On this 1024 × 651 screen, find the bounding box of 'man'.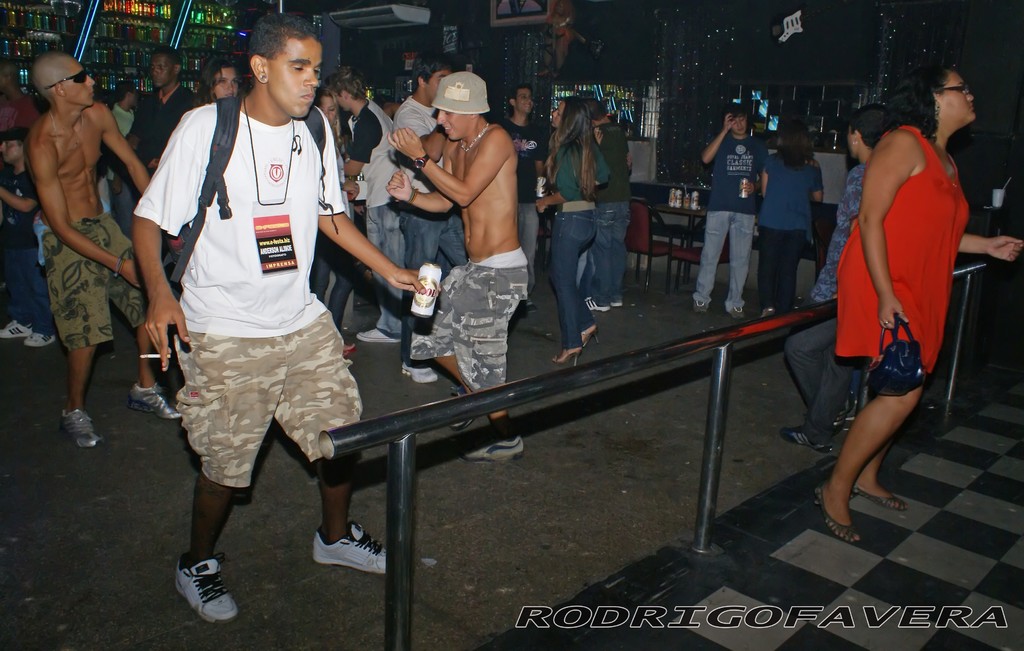
Bounding box: Rect(380, 70, 529, 464).
